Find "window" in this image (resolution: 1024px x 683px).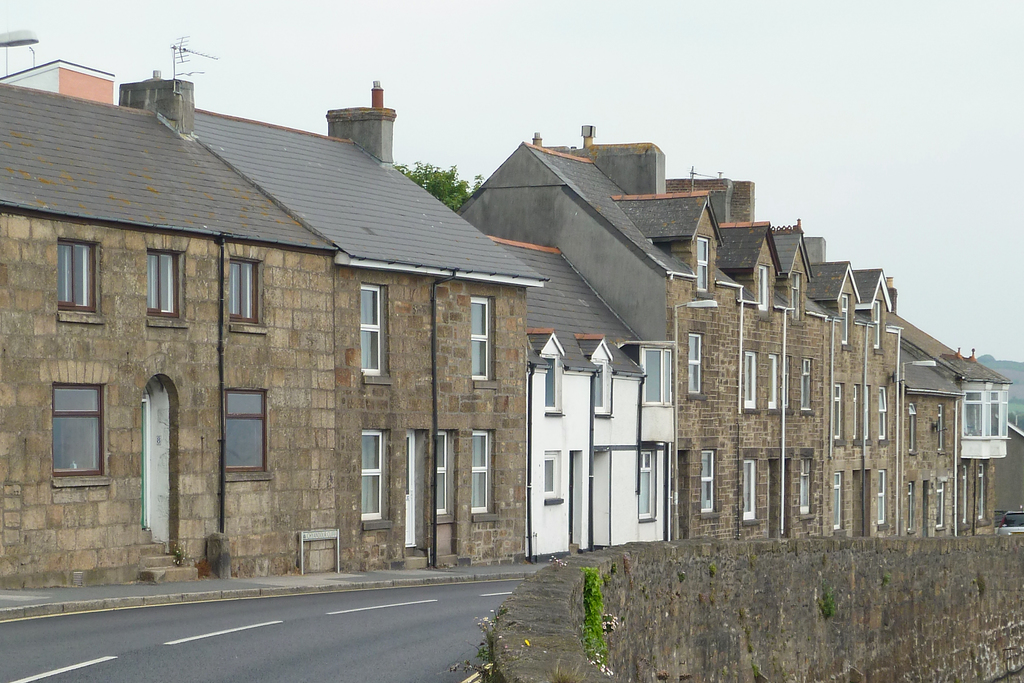
(904,478,916,533).
